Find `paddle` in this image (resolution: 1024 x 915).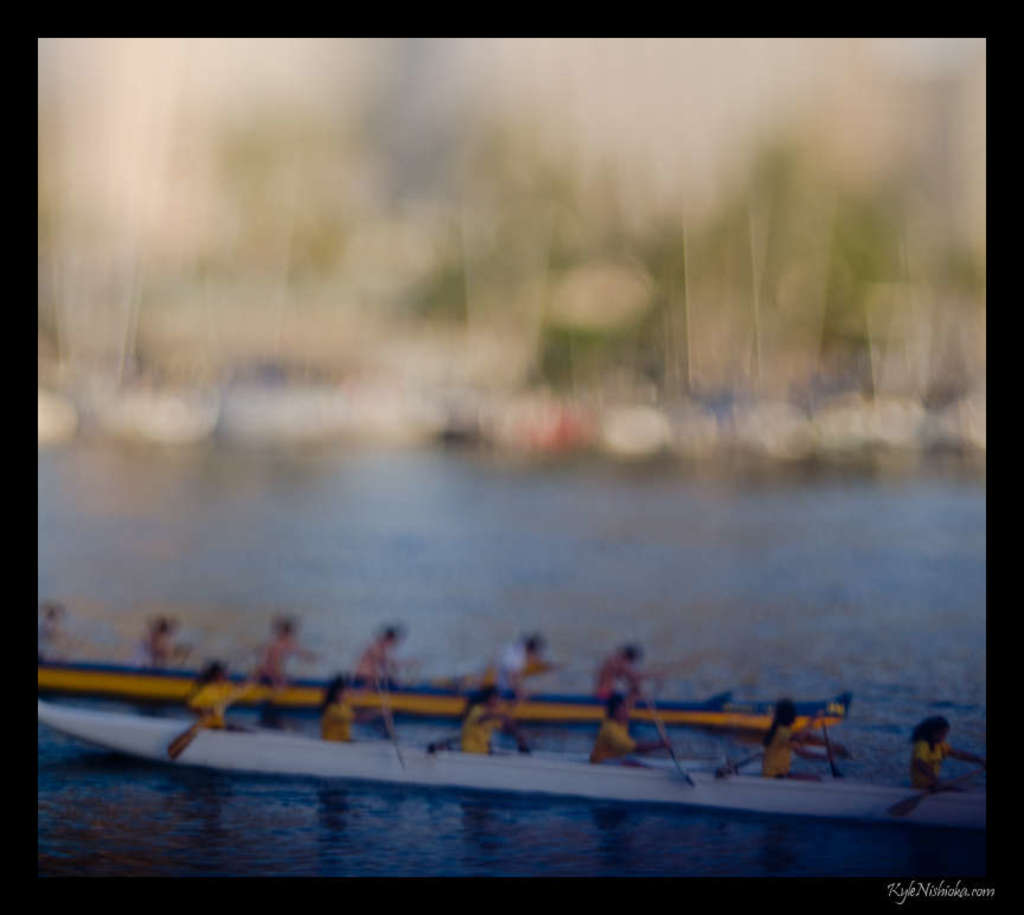
box=[164, 708, 219, 762].
